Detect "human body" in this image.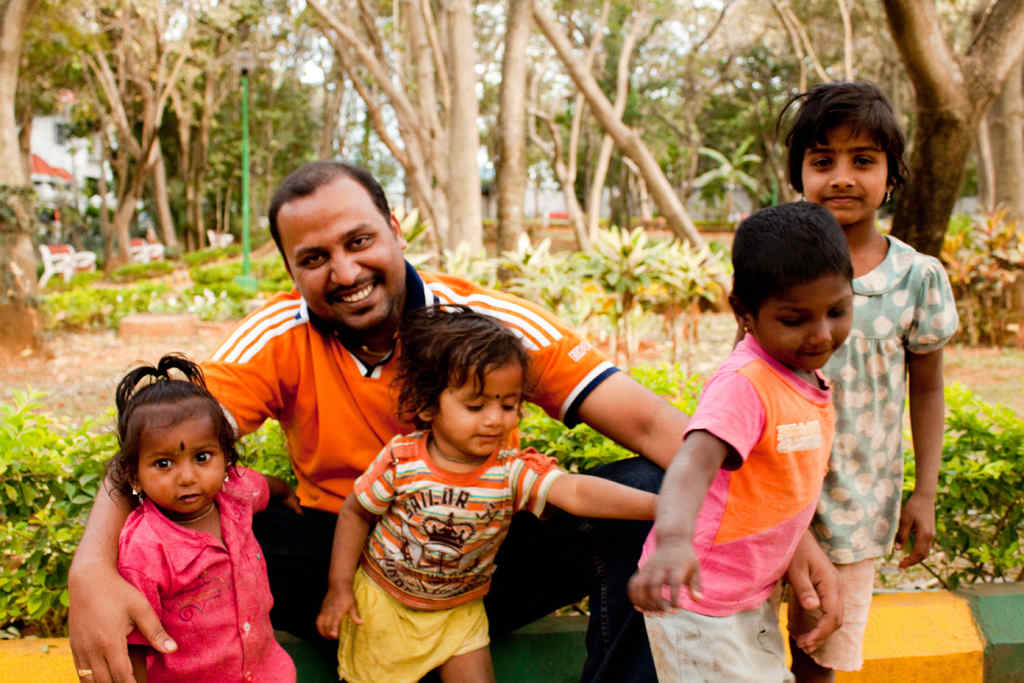
Detection: pyautogui.locateOnScreen(737, 240, 957, 682).
